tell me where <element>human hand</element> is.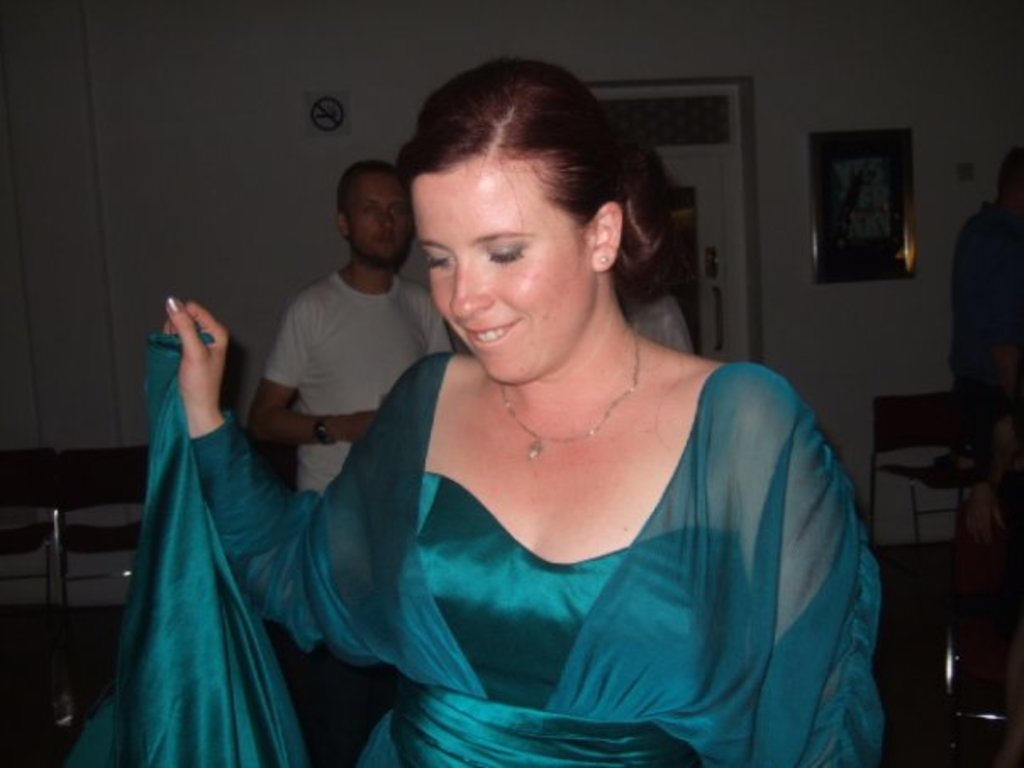
<element>human hand</element> is at bbox=[158, 305, 212, 446].
